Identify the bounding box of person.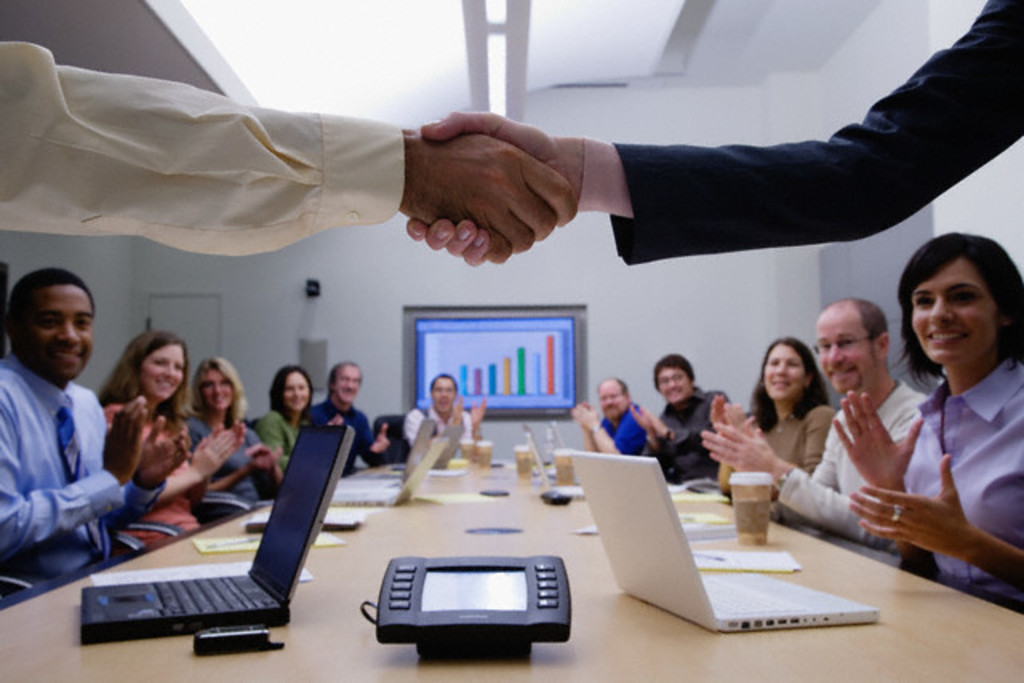
(0,30,581,275).
